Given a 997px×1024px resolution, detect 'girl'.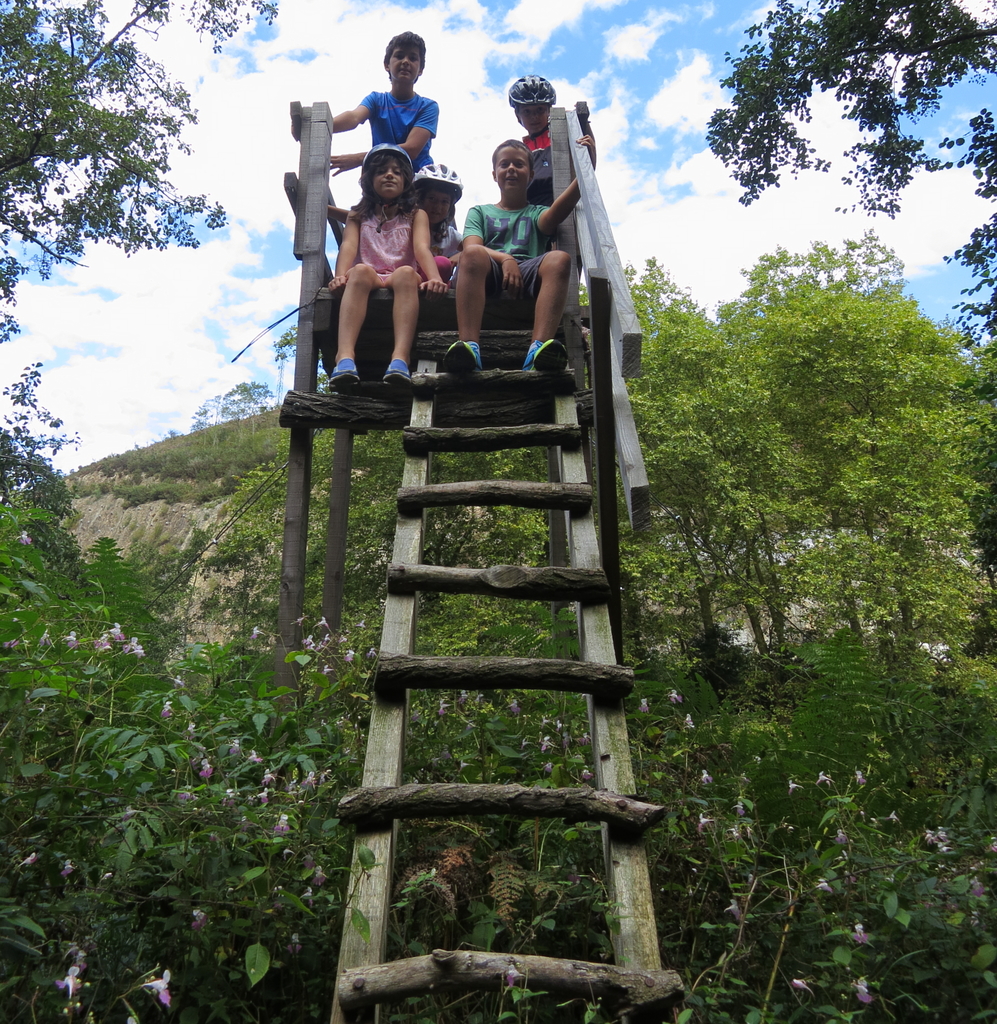
bbox=(516, 66, 568, 200).
